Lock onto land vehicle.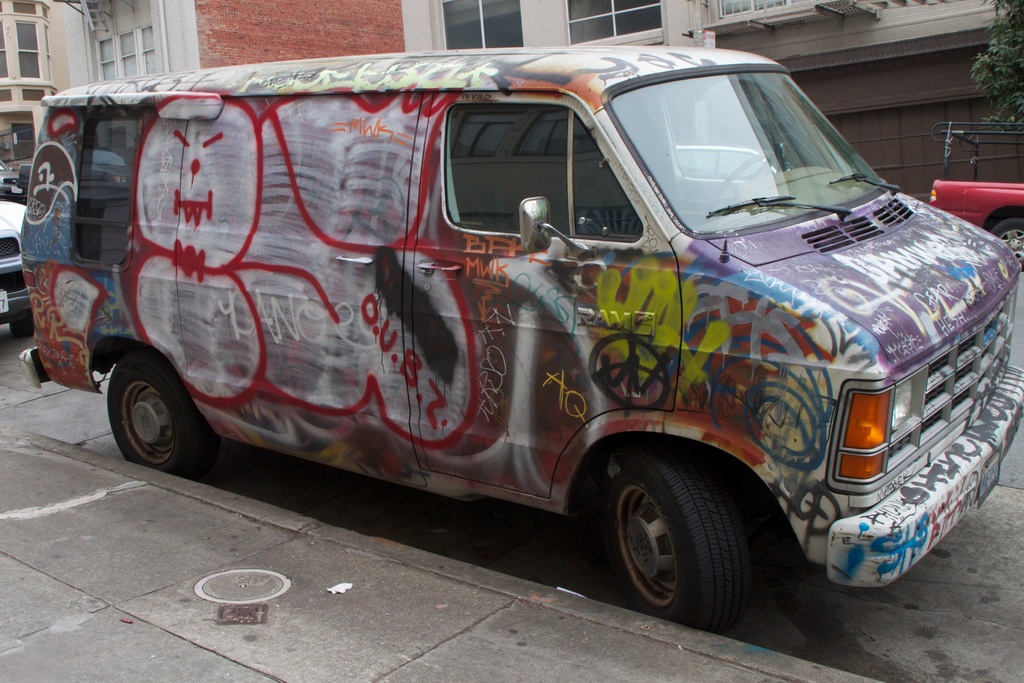
Locked: {"left": 36, "top": 31, "right": 1016, "bottom": 634}.
